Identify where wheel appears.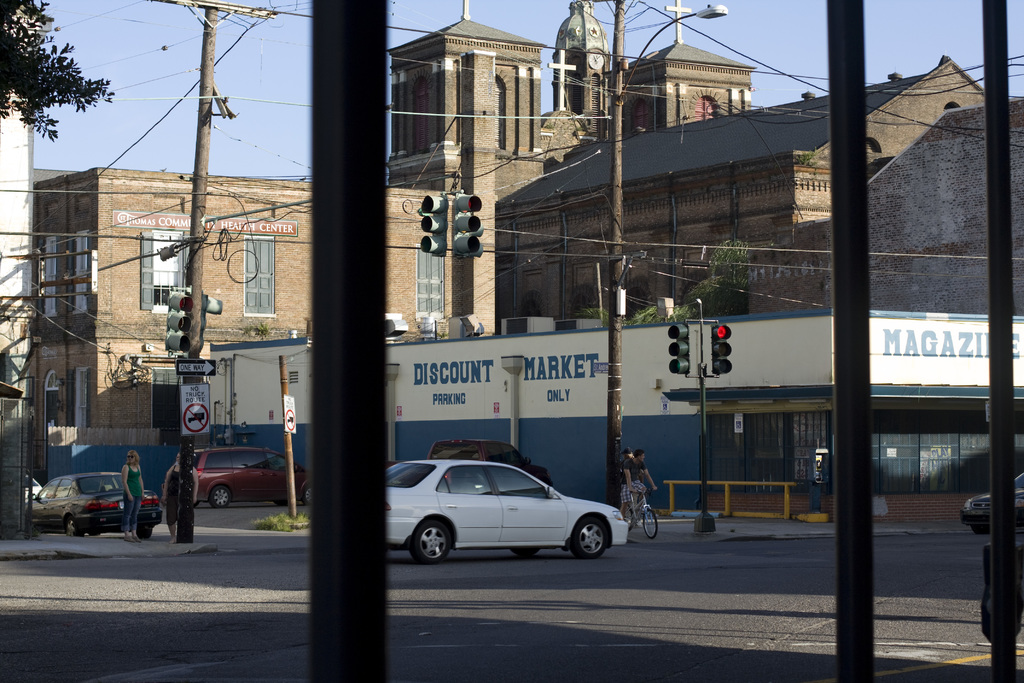
Appears at 278, 500, 289, 508.
